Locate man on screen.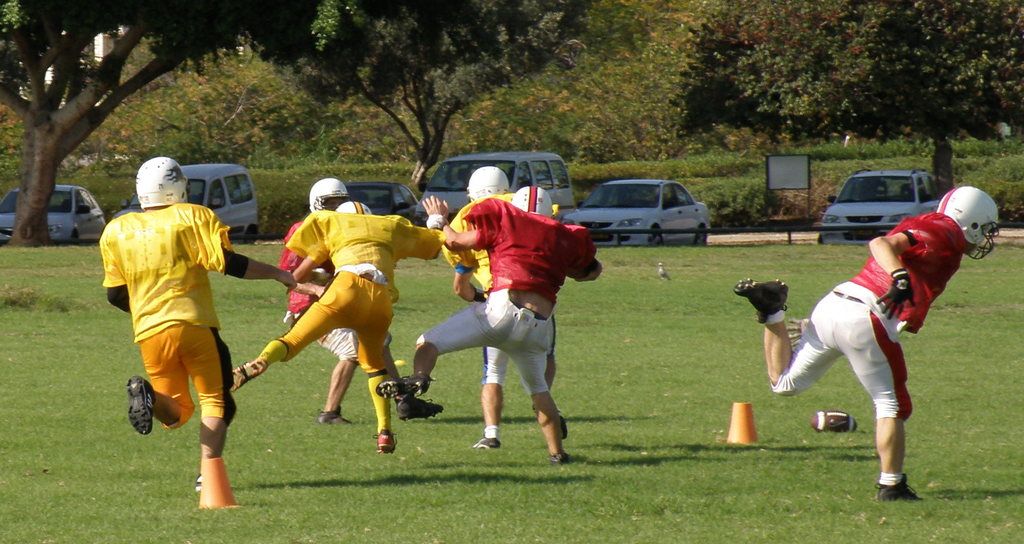
On screen at rect(281, 178, 440, 421).
